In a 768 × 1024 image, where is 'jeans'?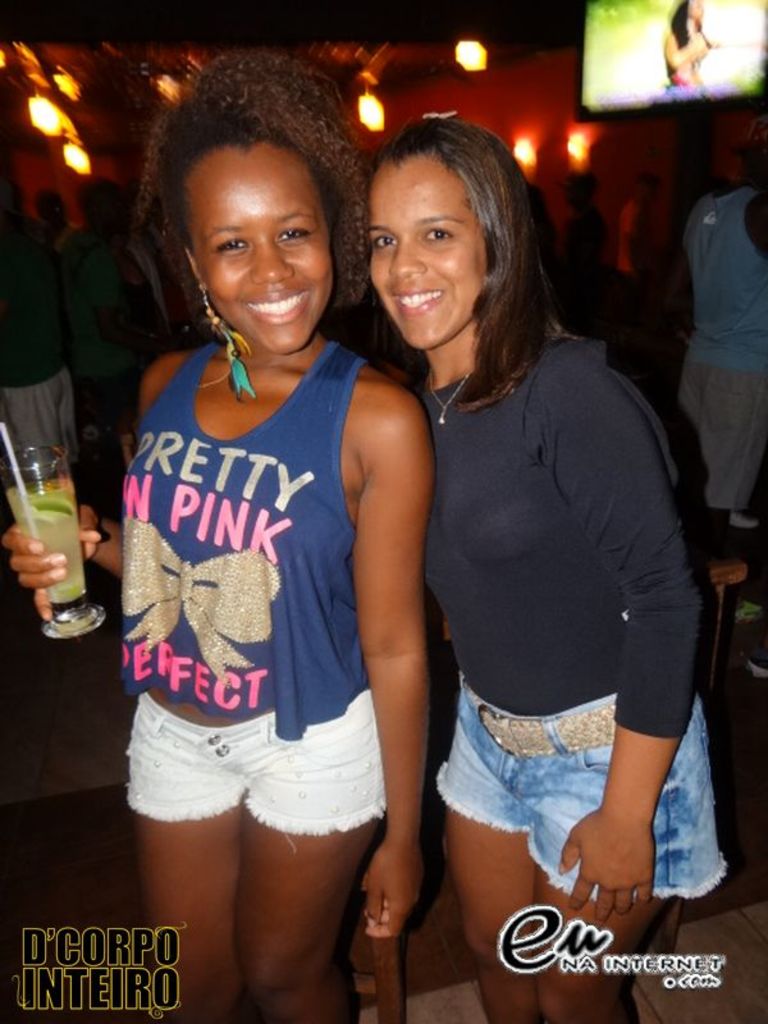
<bbox>396, 692, 707, 919</bbox>.
